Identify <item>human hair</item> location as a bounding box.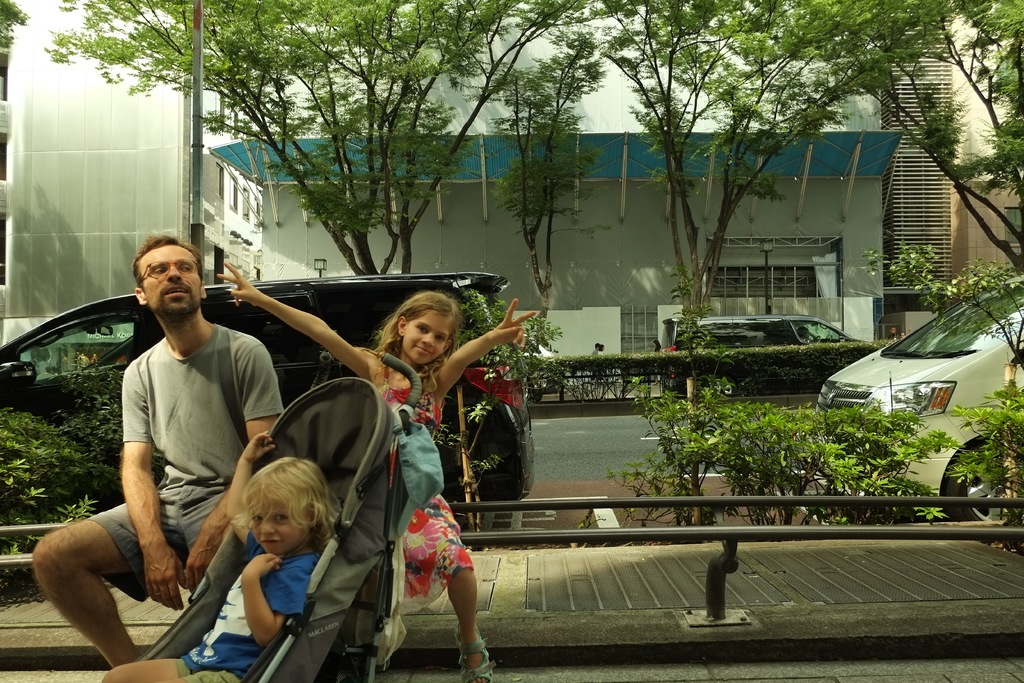
131:235:205:293.
